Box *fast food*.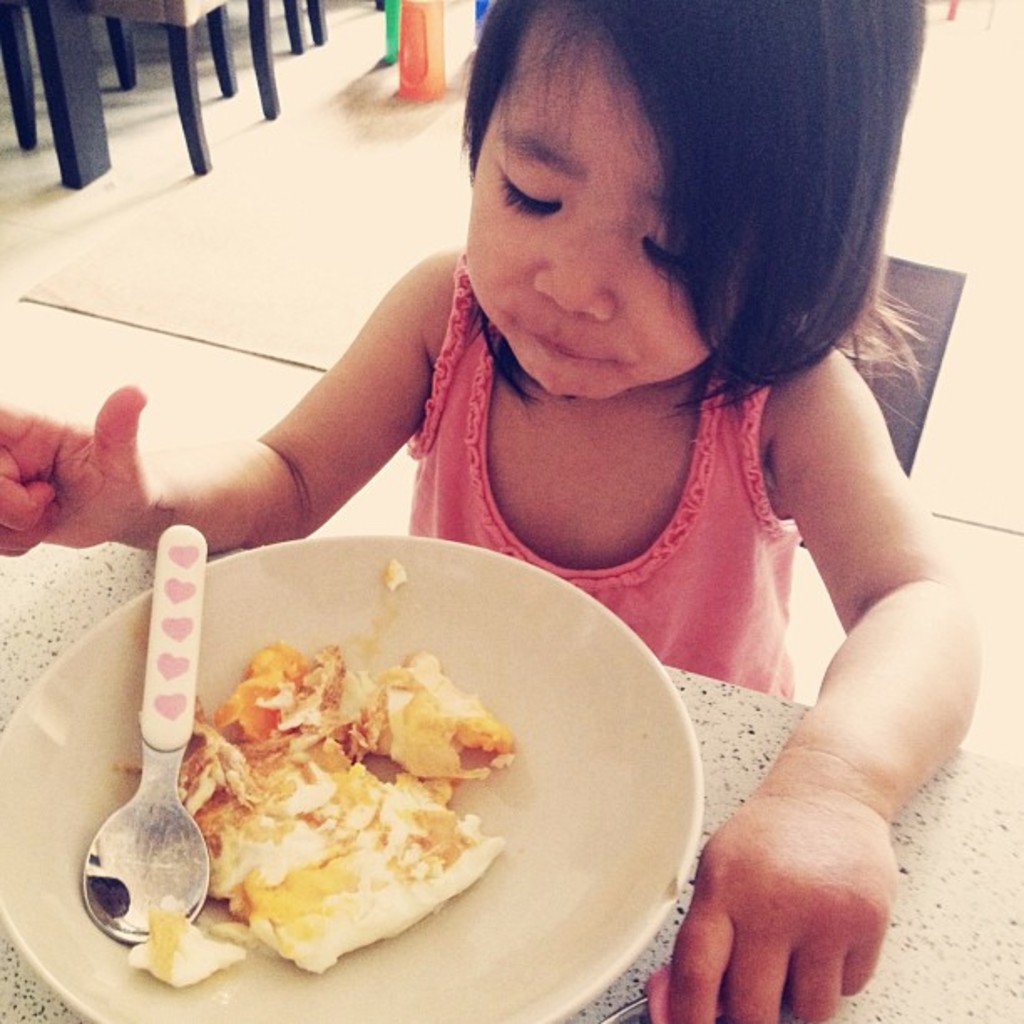
box=[174, 643, 519, 979].
